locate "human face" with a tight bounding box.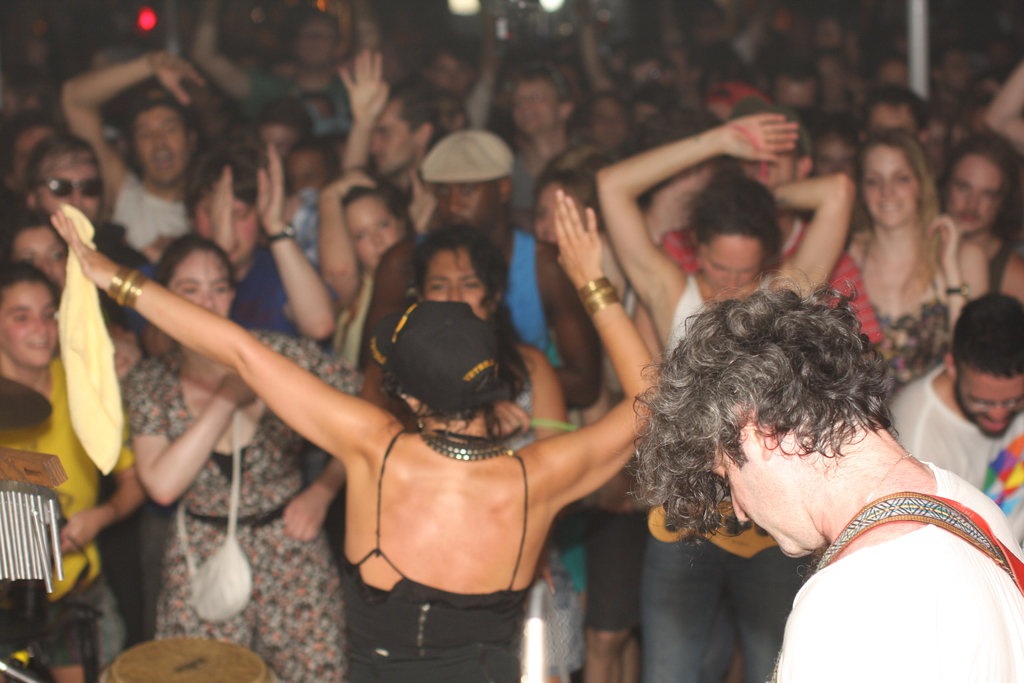
detection(126, 109, 181, 185).
